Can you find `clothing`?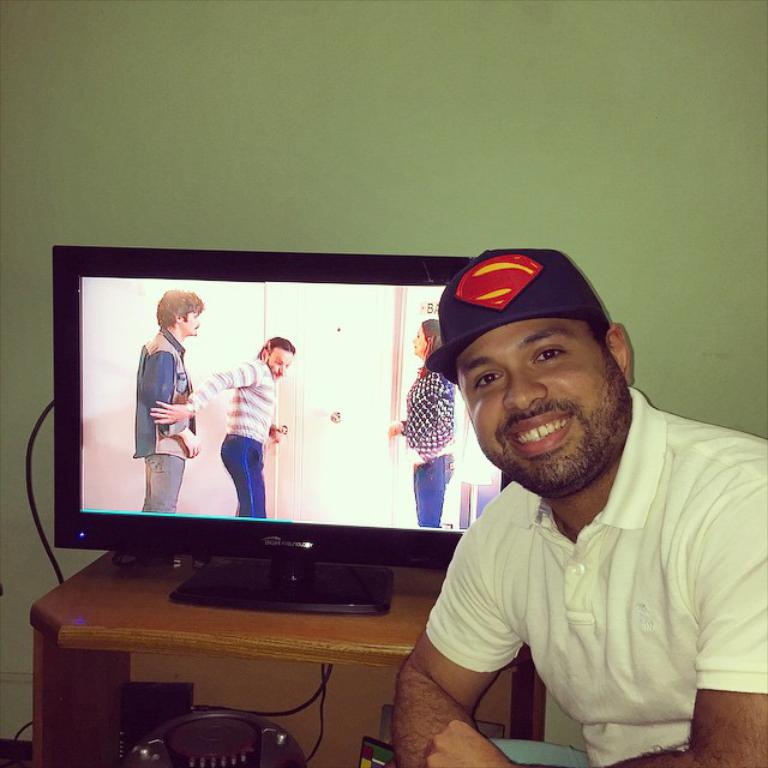
Yes, bounding box: 131 329 196 514.
